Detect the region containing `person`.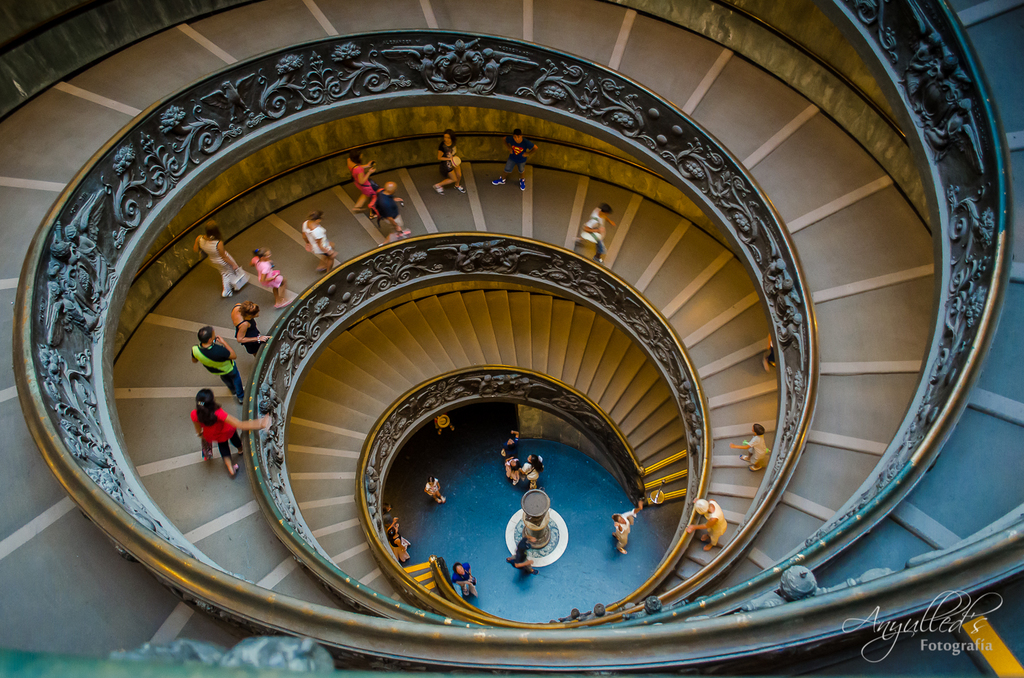
502:426:546:485.
